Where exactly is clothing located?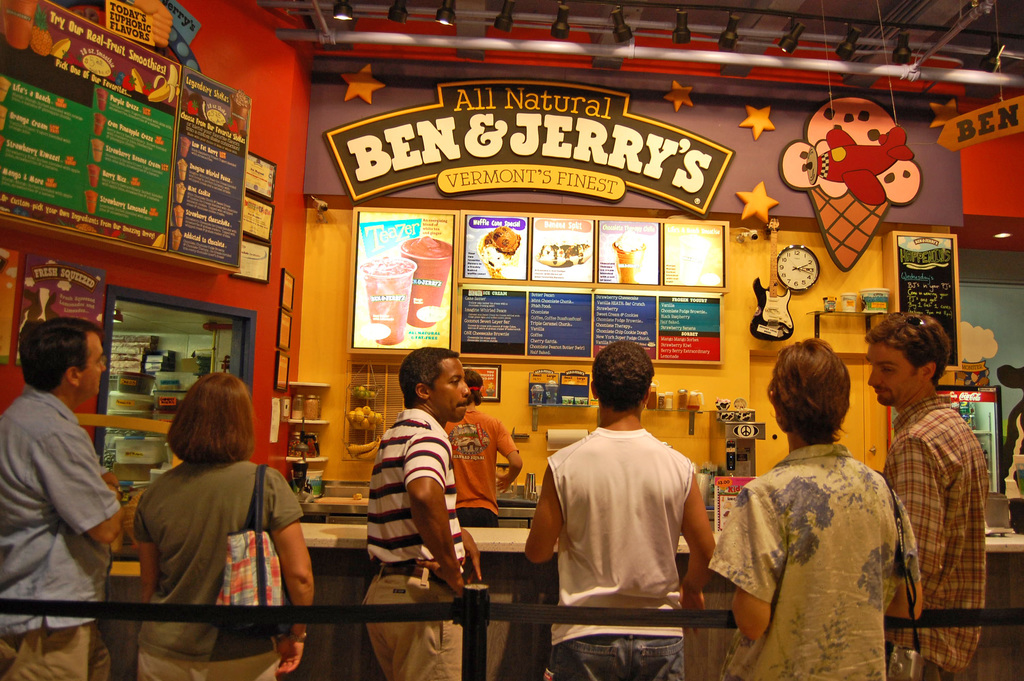
Its bounding box is <bbox>137, 460, 307, 680</bbox>.
